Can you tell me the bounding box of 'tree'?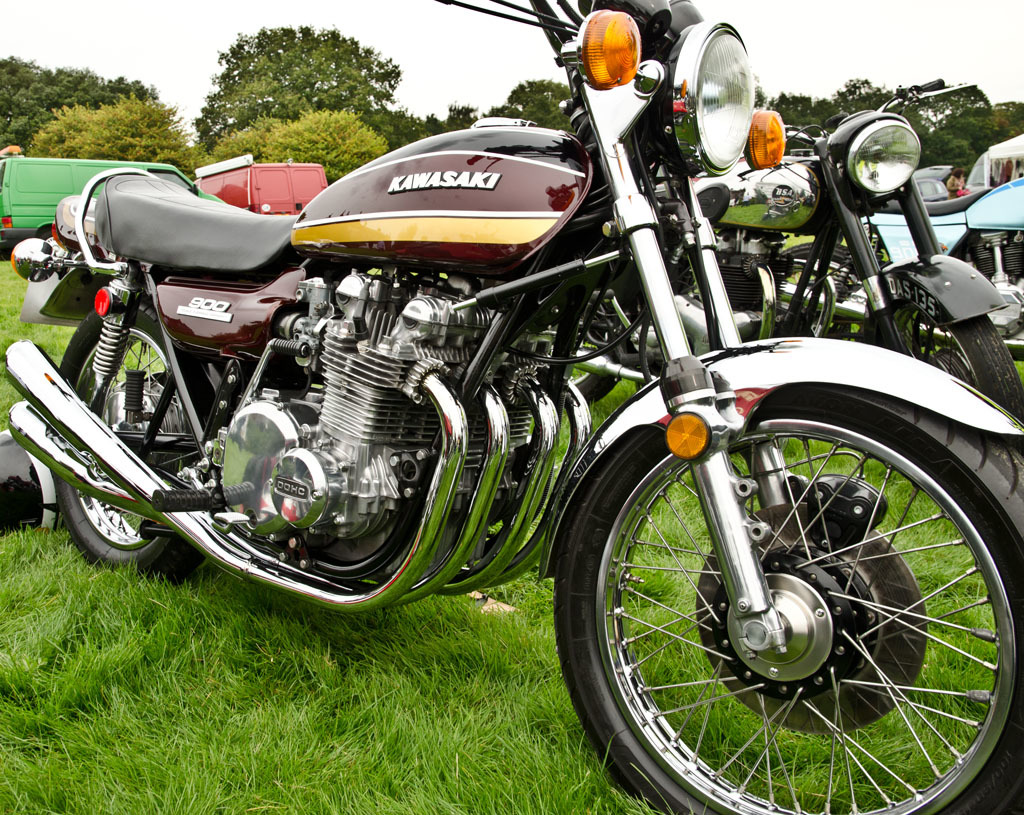
x1=194 y1=25 x2=395 y2=153.
